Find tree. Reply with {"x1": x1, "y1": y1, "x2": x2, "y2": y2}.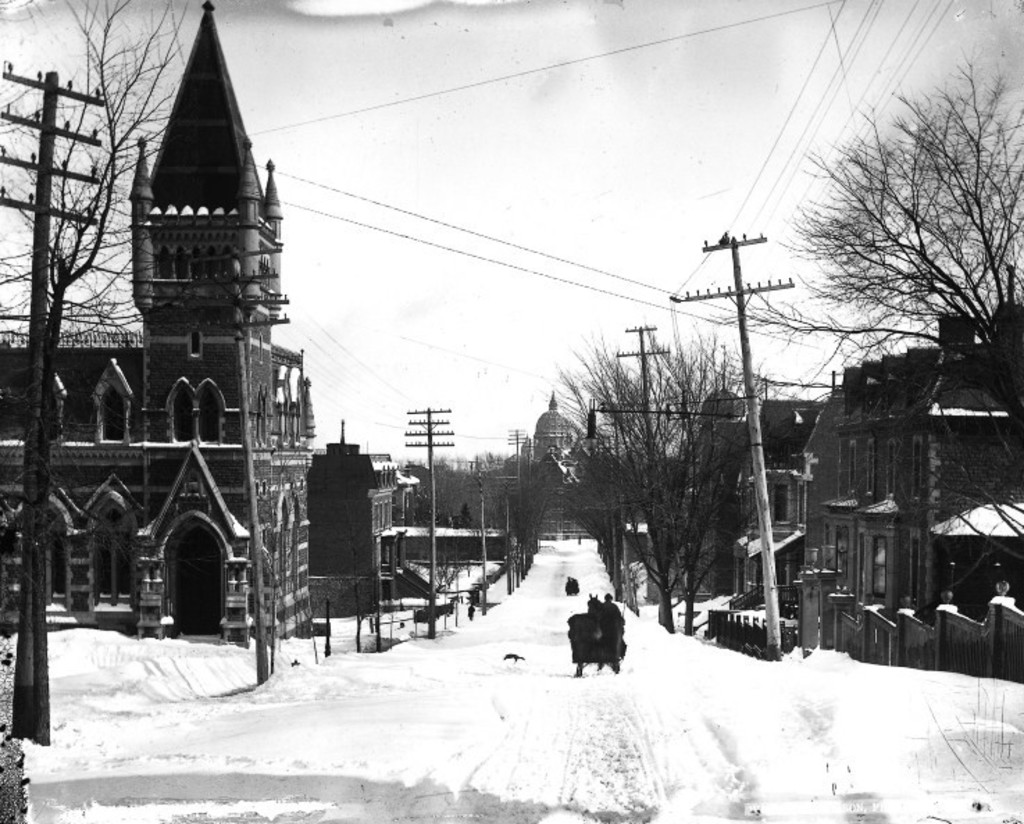
{"x1": 0, "y1": 0, "x2": 242, "y2": 755}.
